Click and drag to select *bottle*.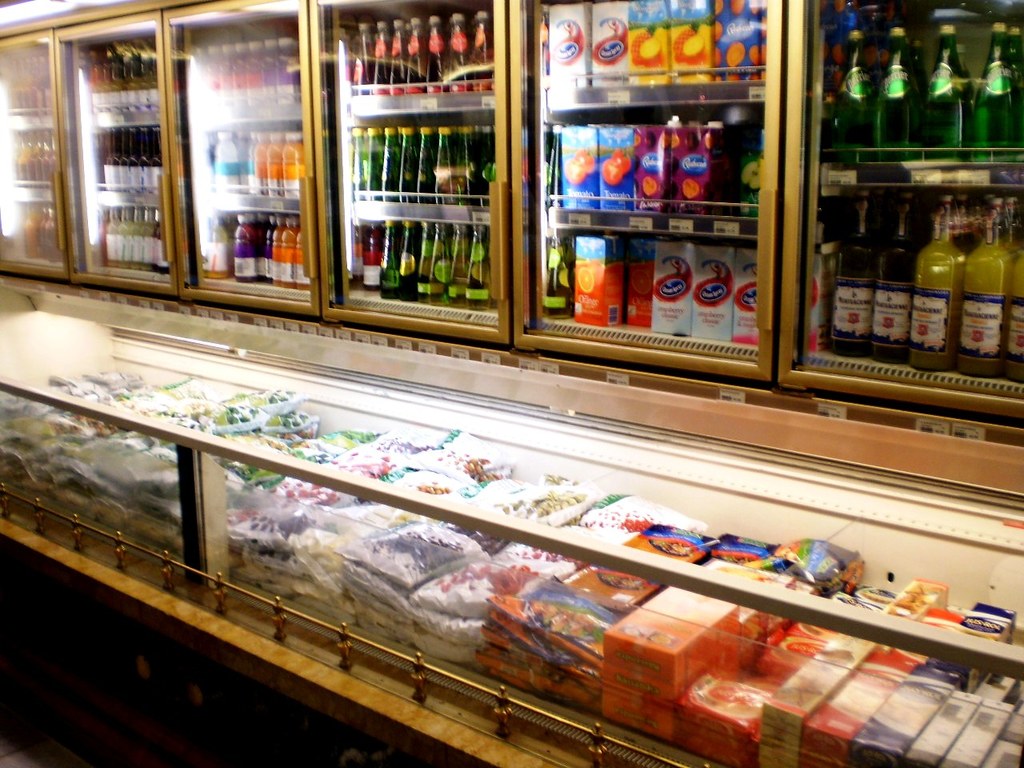
Selection: {"x1": 445, "y1": 8, "x2": 466, "y2": 91}.
